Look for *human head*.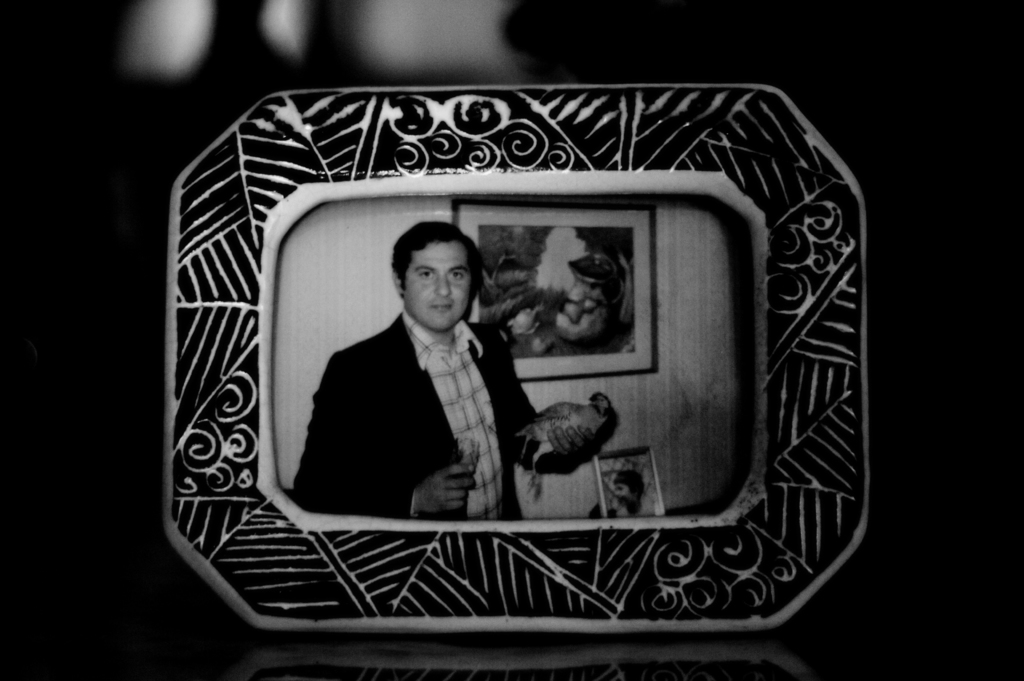
Found: {"left": 383, "top": 224, "right": 490, "bottom": 340}.
